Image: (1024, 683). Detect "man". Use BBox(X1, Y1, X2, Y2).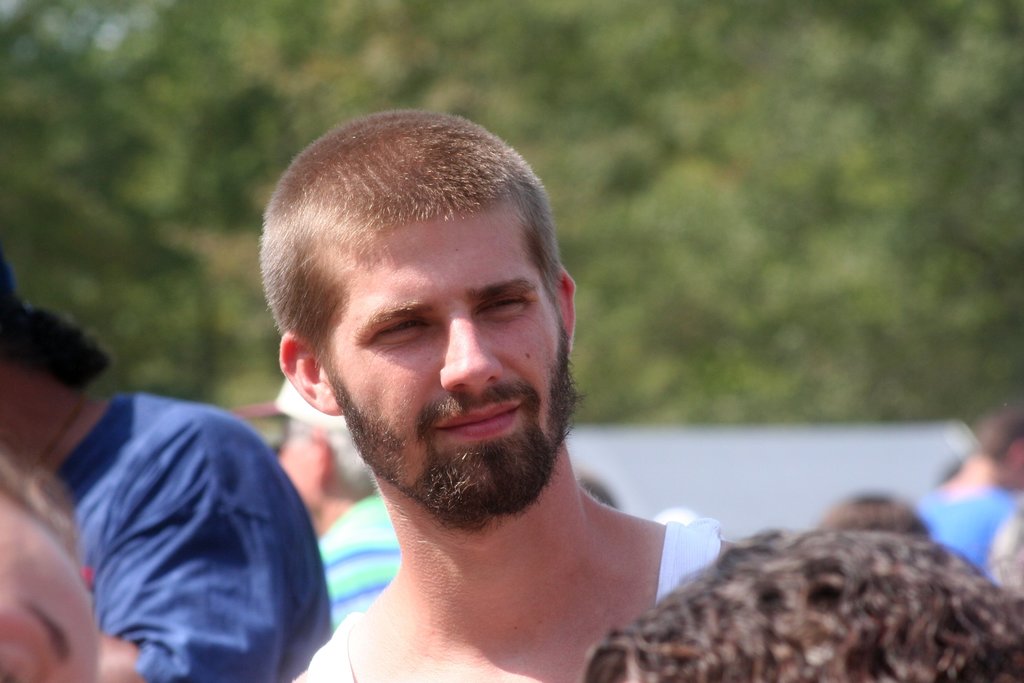
BBox(20, 315, 367, 682).
